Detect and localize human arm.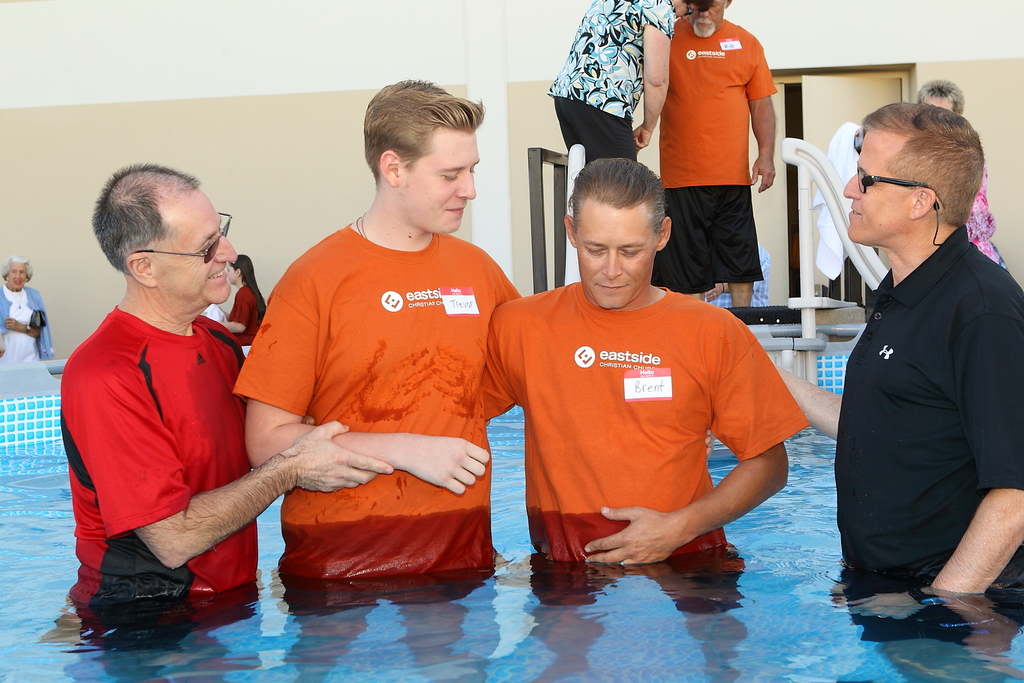
Localized at x1=215, y1=288, x2=246, y2=336.
